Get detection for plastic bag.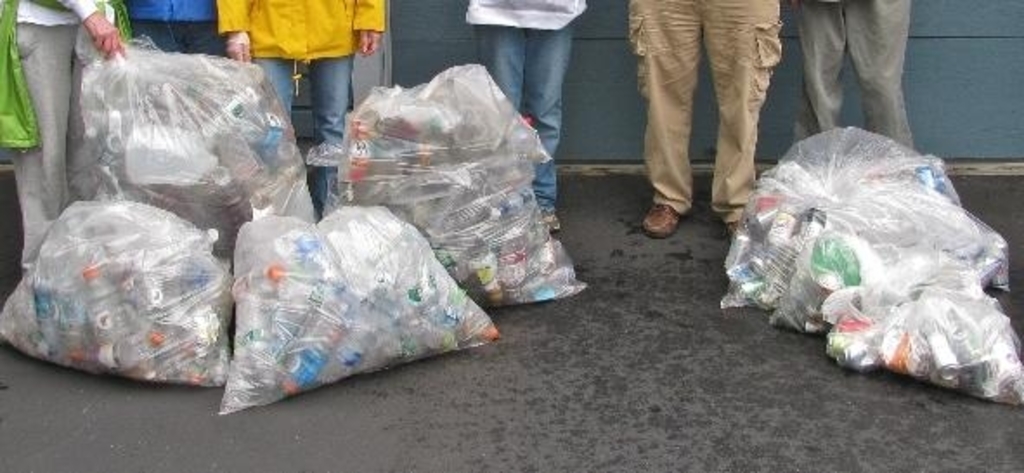
Detection: 213 203 499 416.
